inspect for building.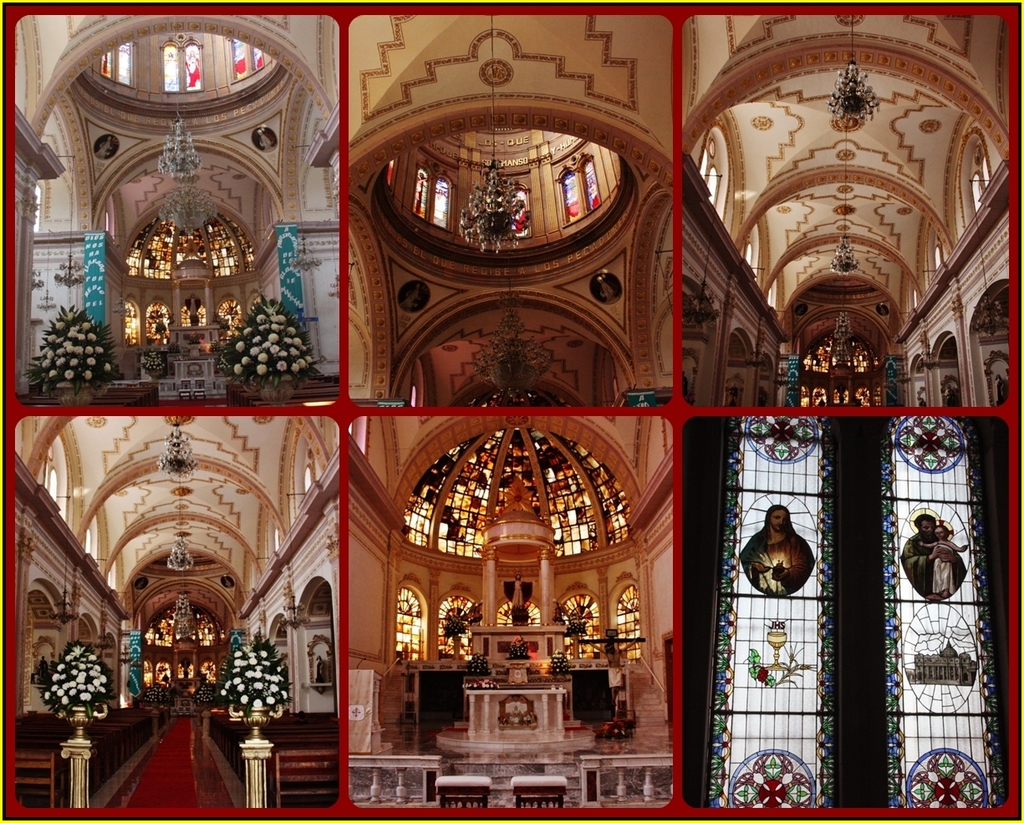
Inspection: crop(18, 410, 345, 808).
